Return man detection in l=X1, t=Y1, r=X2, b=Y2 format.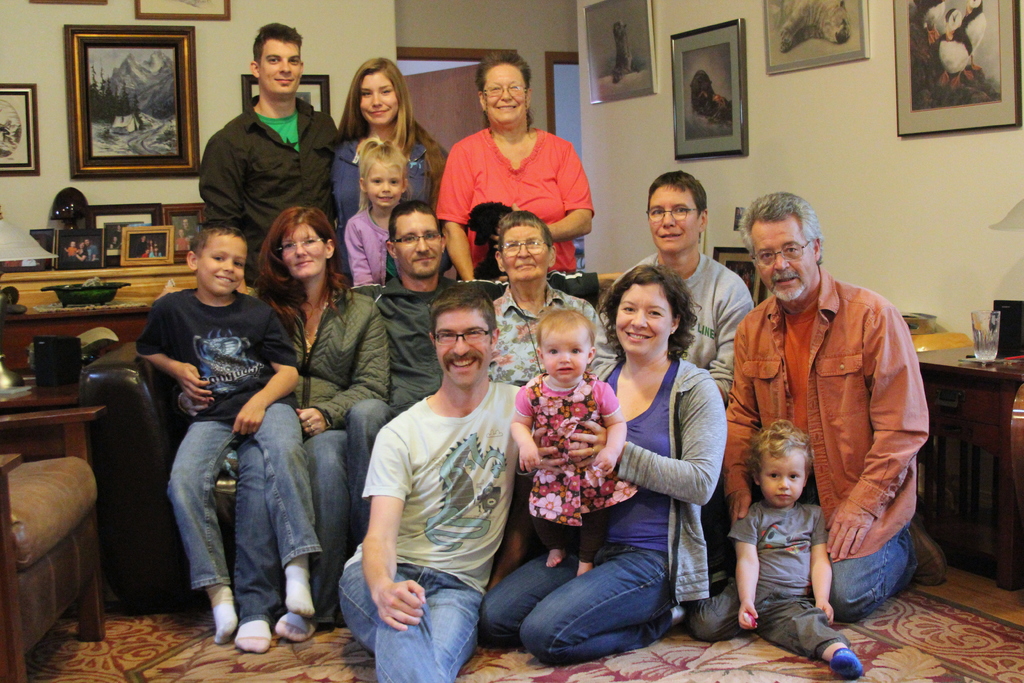
l=330, t=283, r=531, b=682.
